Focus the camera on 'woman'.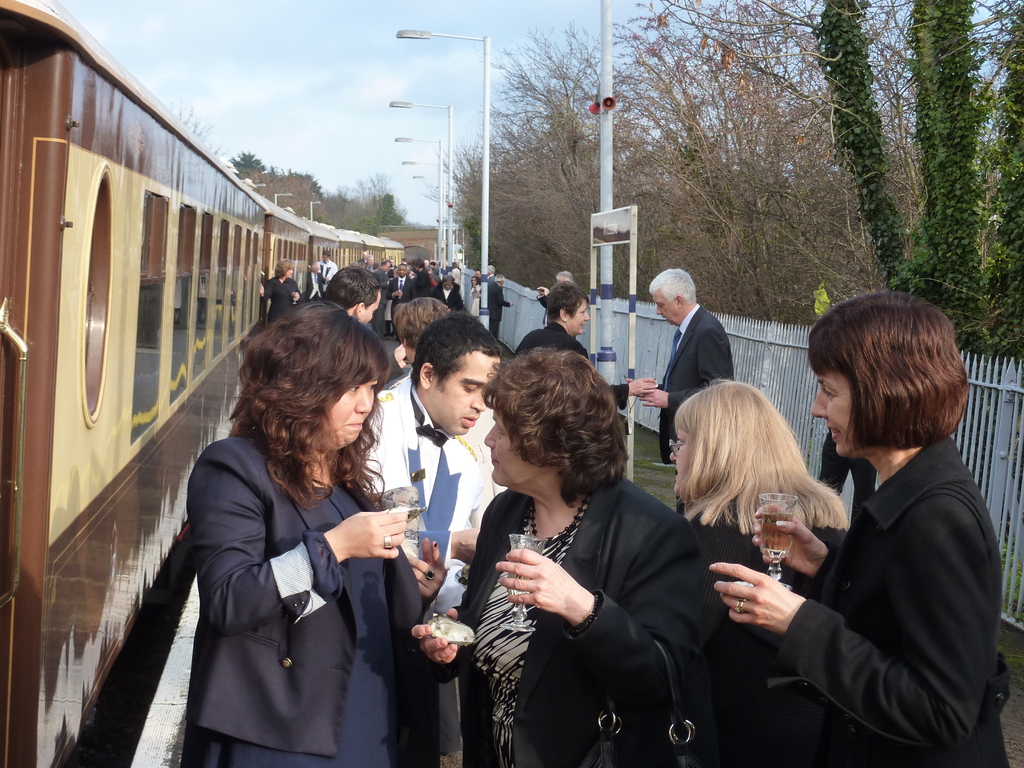
Focus region: 673 368 849 765.
